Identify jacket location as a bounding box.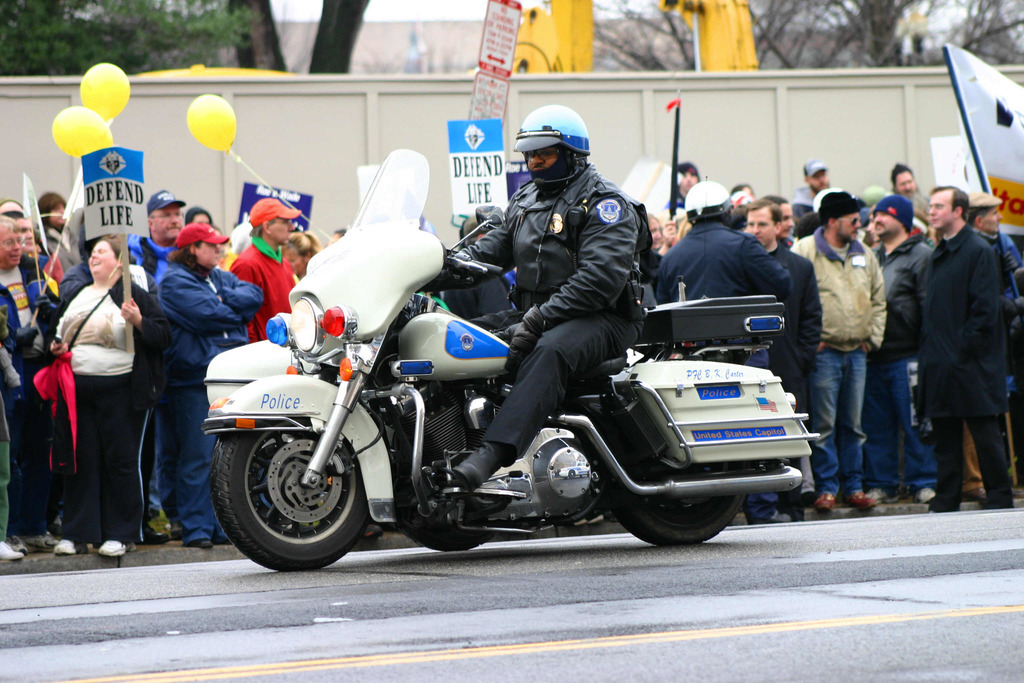
BBox(783, 244, 820, 369).
